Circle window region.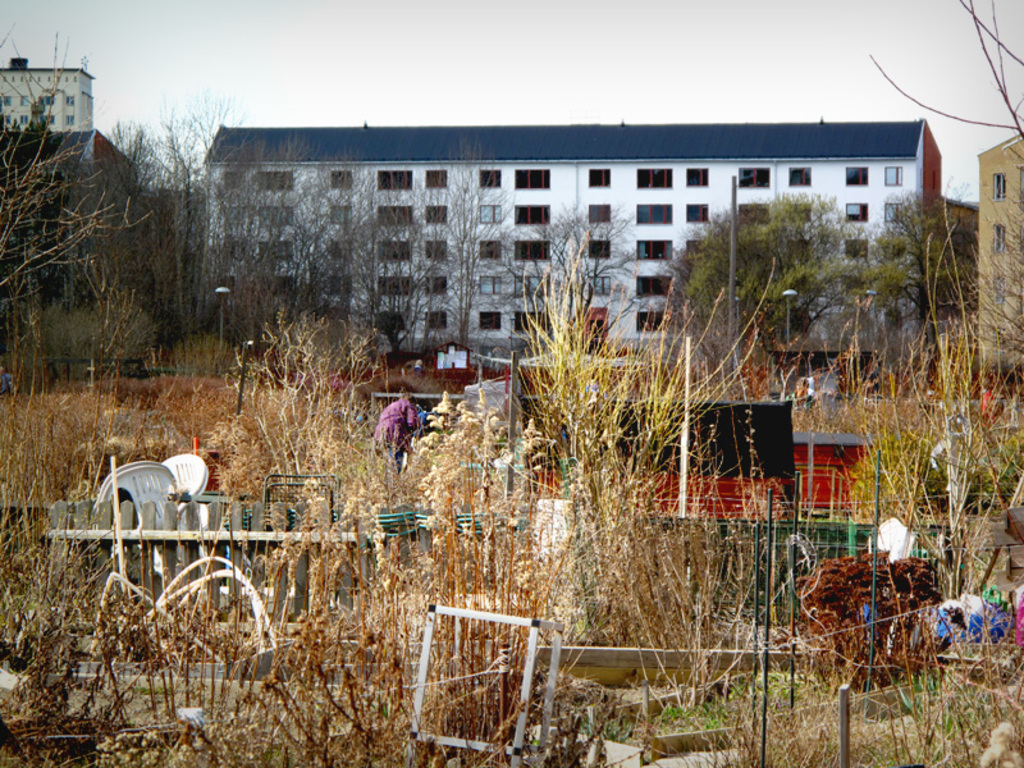
Region: bbox=[424, 239, 447, 262].
